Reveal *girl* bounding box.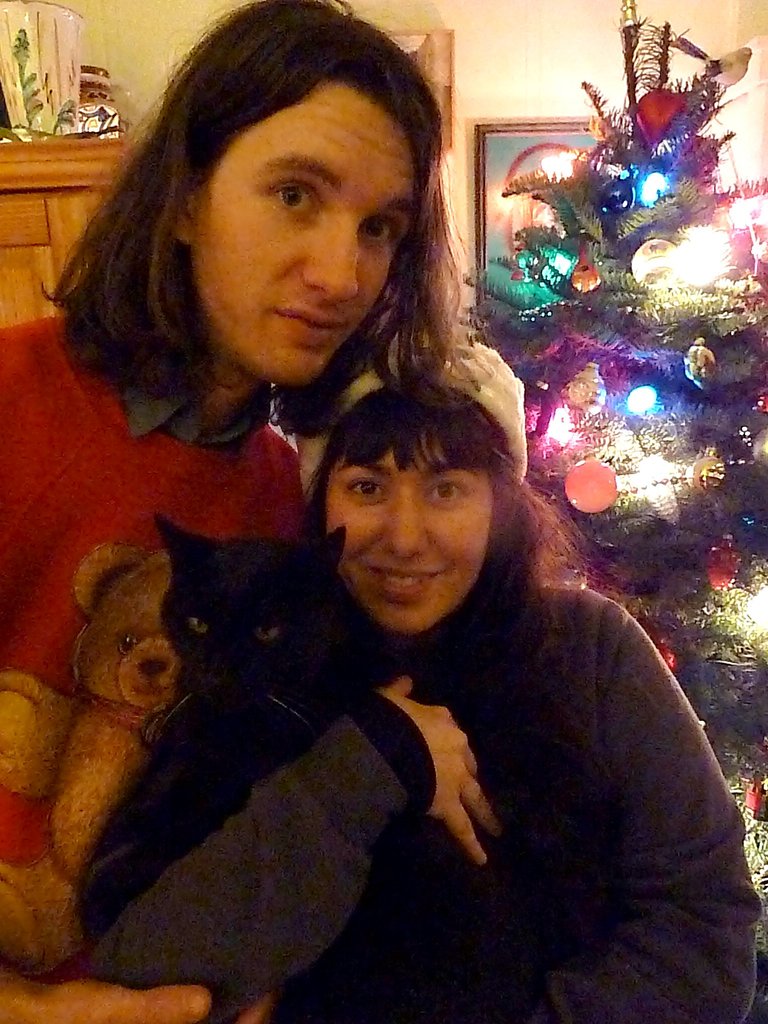
Revealed: <box>75,325,762,1023</box>.
